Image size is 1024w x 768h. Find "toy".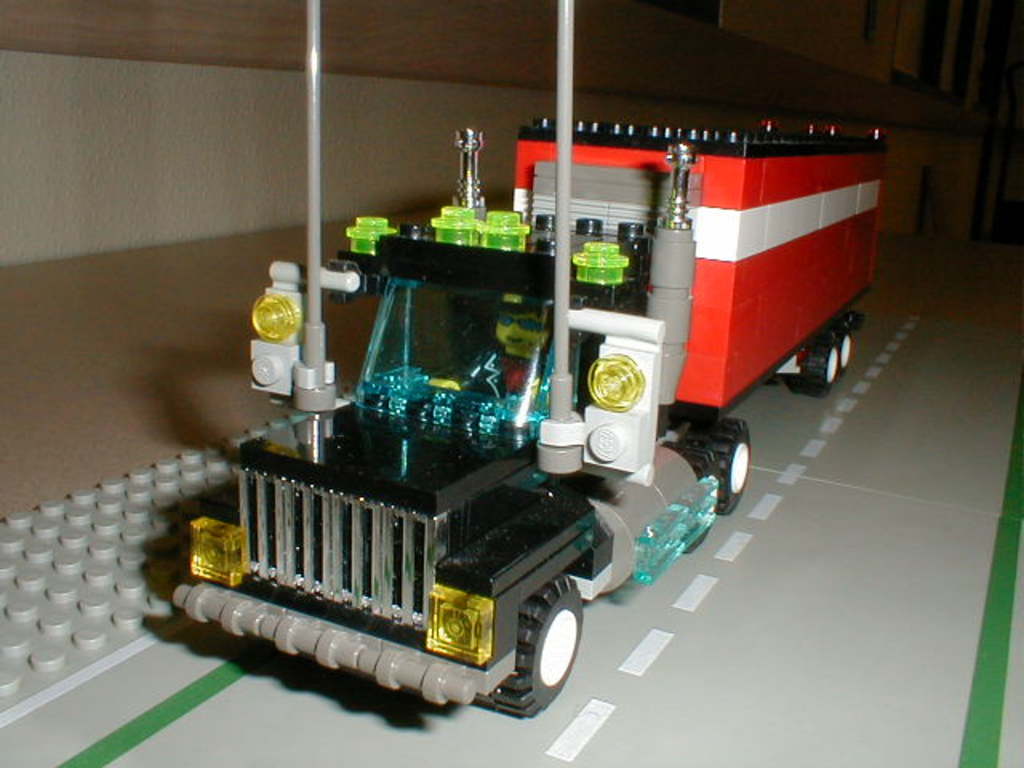
BBox(112, 120, 846, 678).
